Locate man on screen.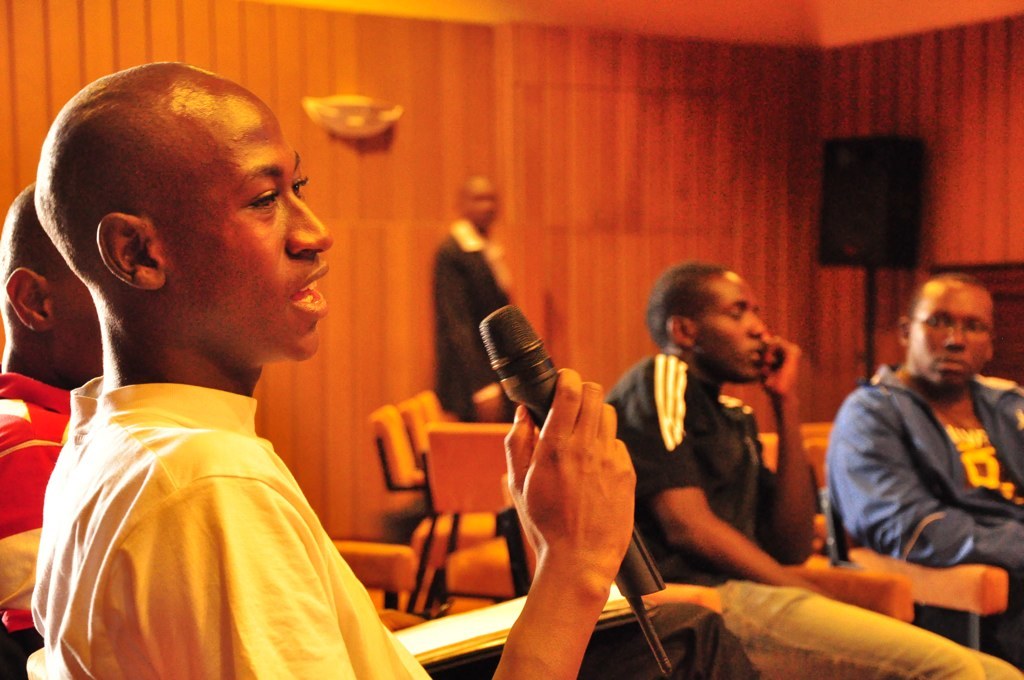
On screen at x1=0 y1=176 x2=106 y2=635.
